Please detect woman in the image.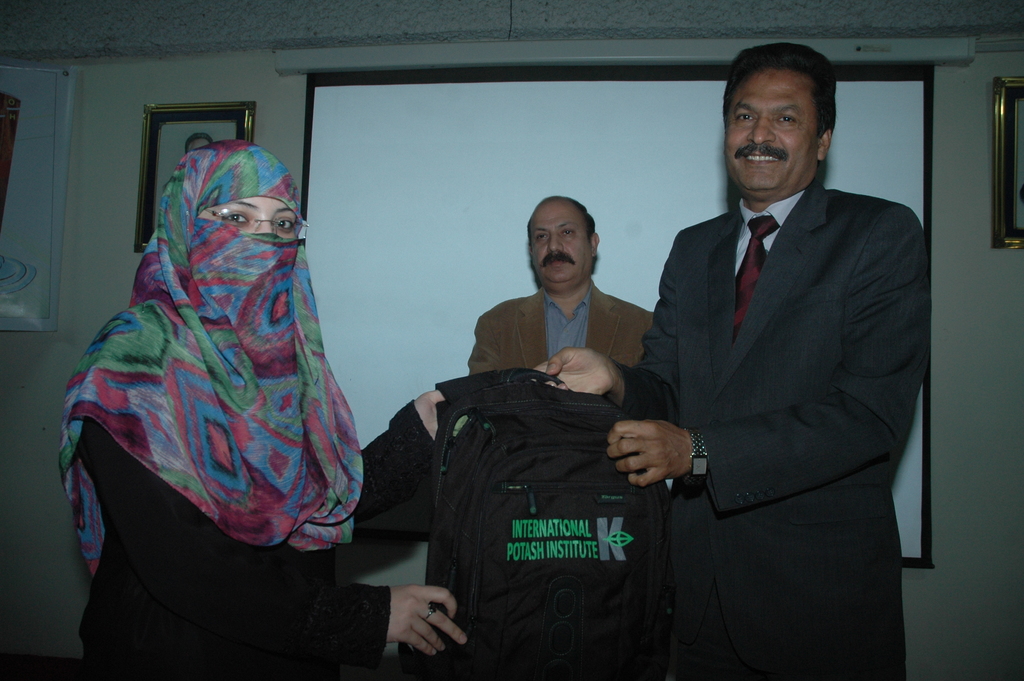
x1=44, y1=83, x2=385, y2=678.
